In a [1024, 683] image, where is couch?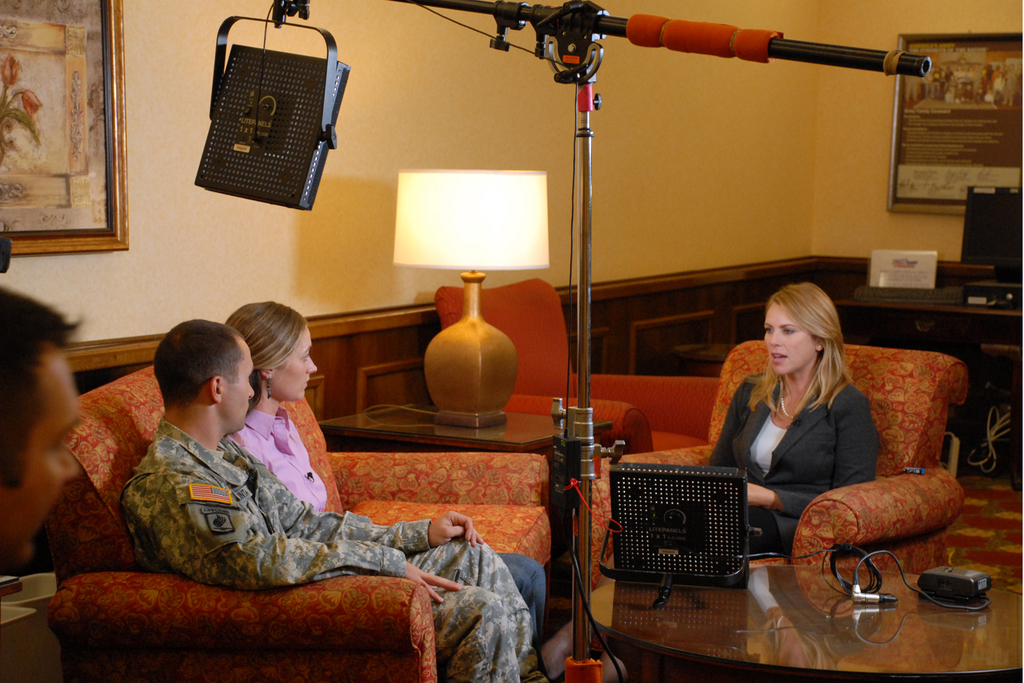
<bbox>659, 310, 976, 634</bbox>.
